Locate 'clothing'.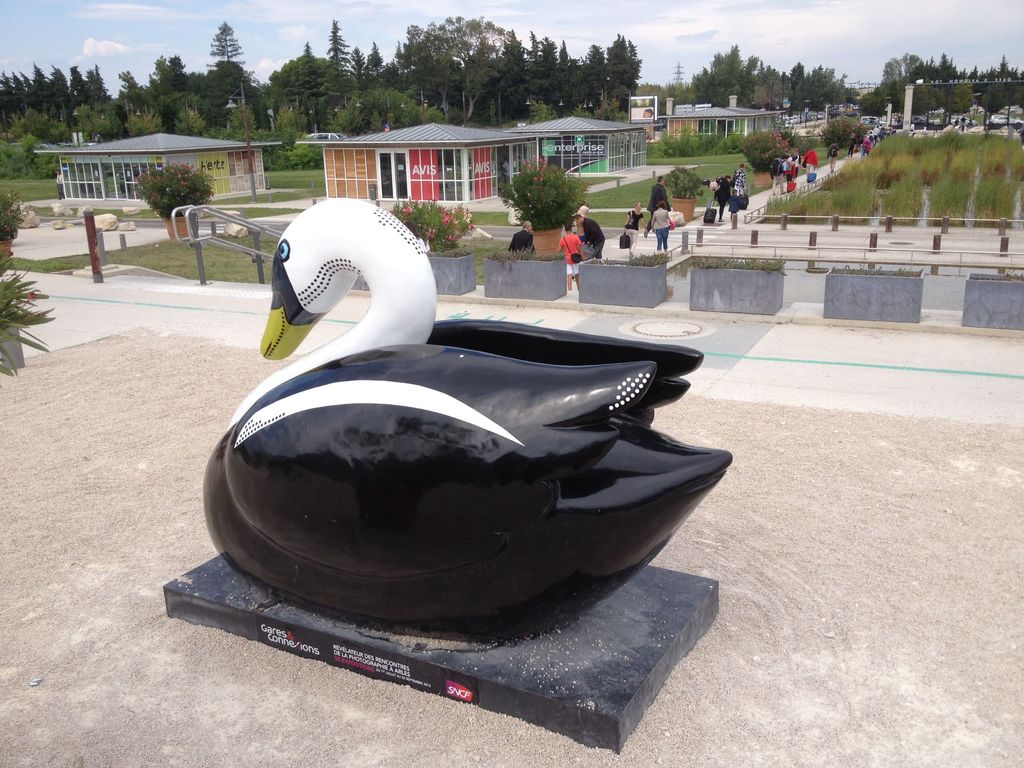
Bounding box: pyautogui.locateOnScreen(707, 185, 725, 223).
